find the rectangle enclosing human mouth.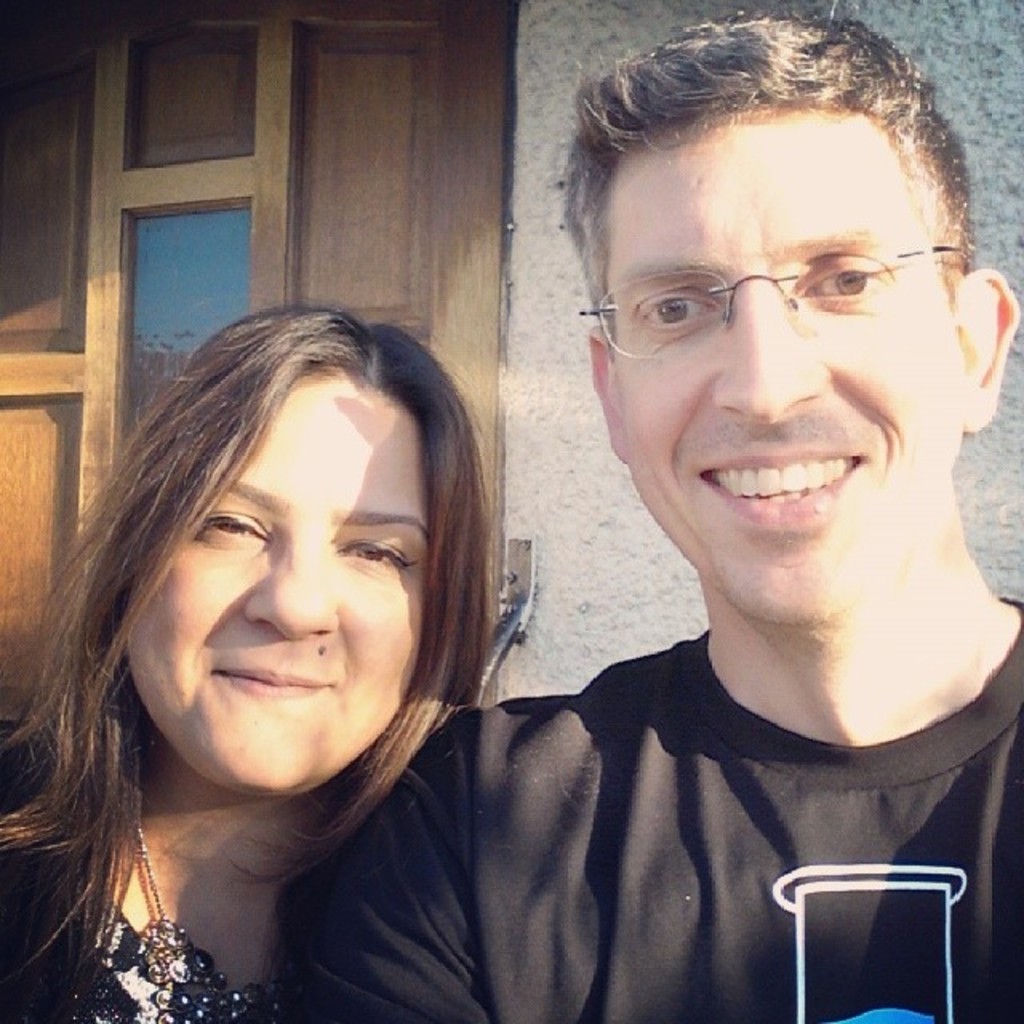
left=206, top=662, right=330, bottom=706.
